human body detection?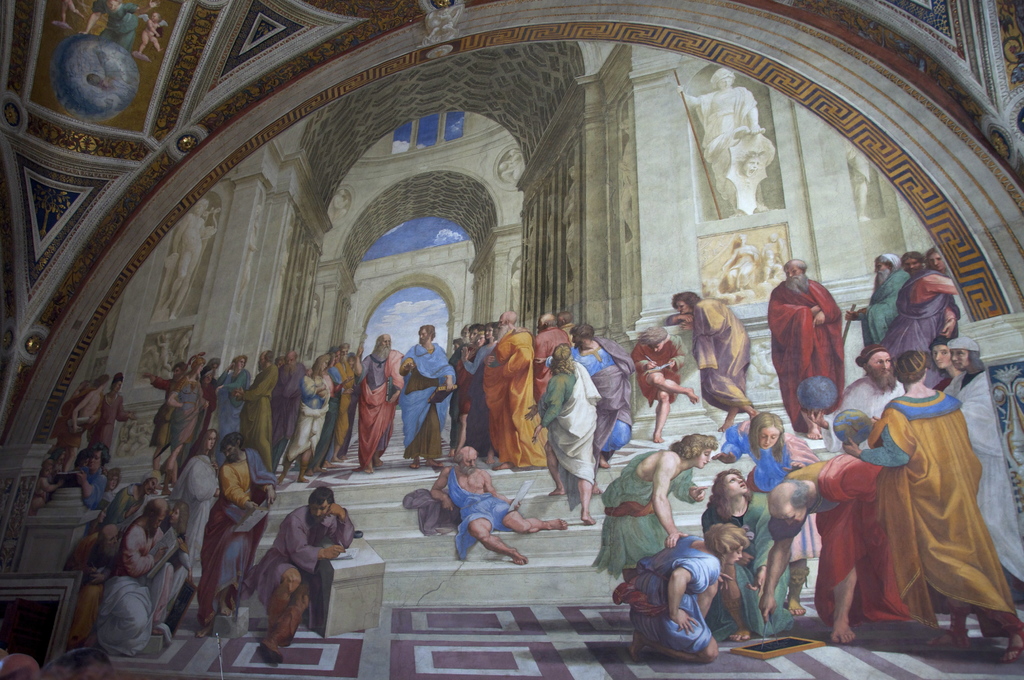
box=[661, 296, 754, 433]
